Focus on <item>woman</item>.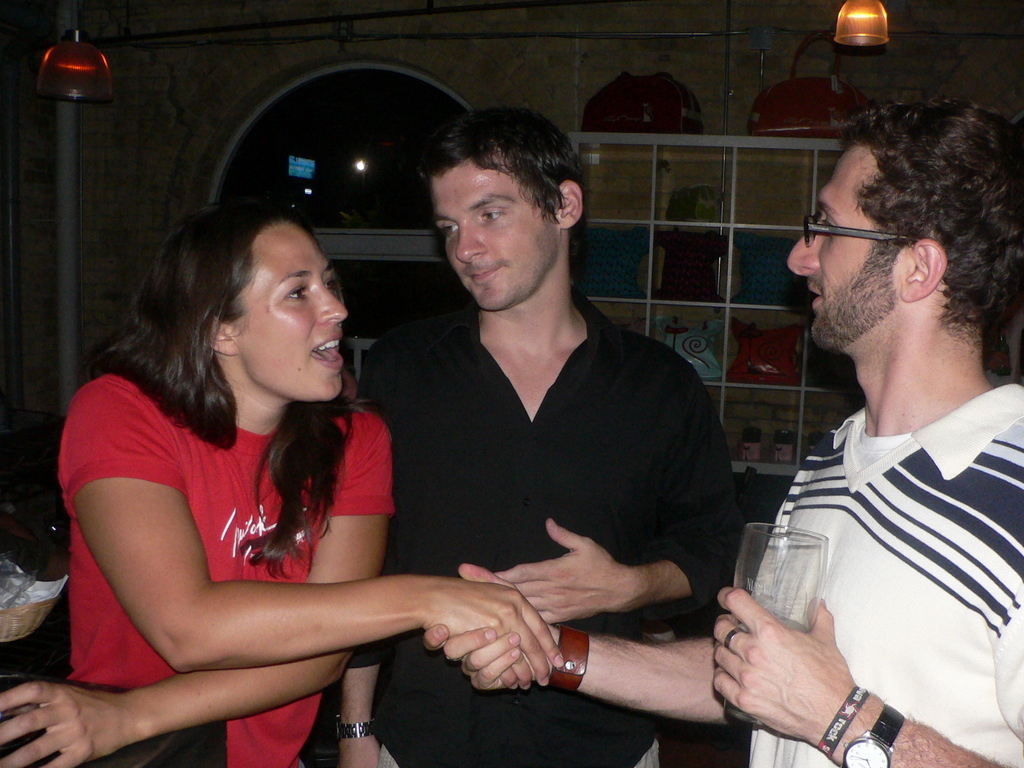
Focused at left=49, top=162, right=508, bottom=767.
